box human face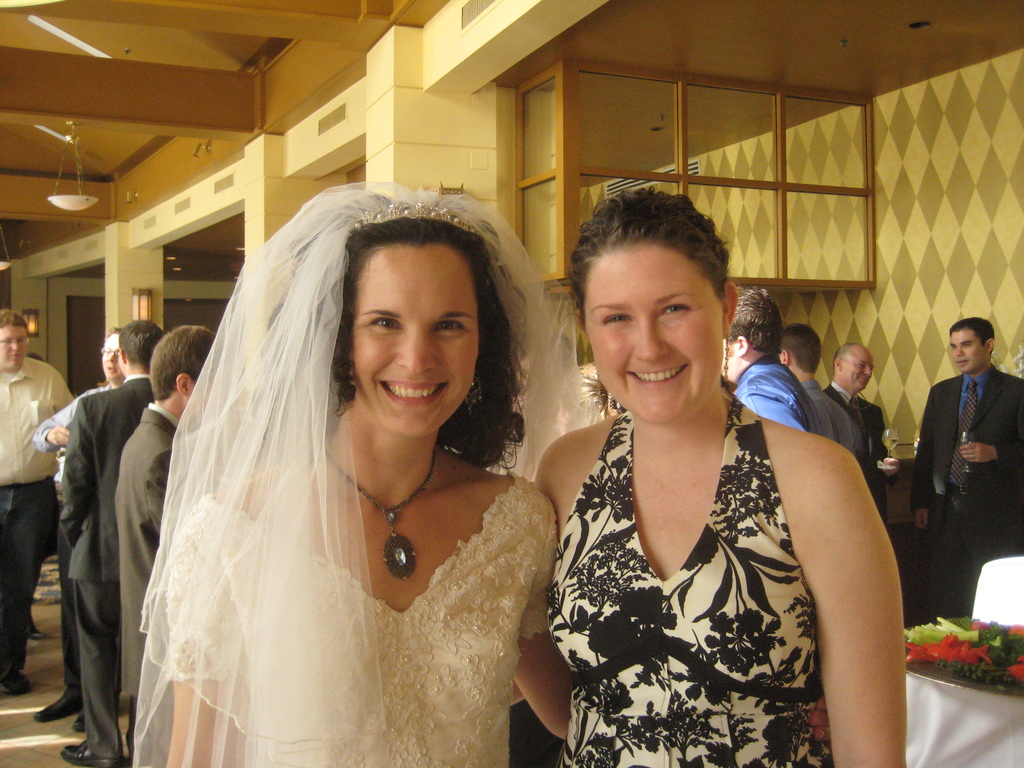
x1=586, y1=243, x2=726, y2=422
